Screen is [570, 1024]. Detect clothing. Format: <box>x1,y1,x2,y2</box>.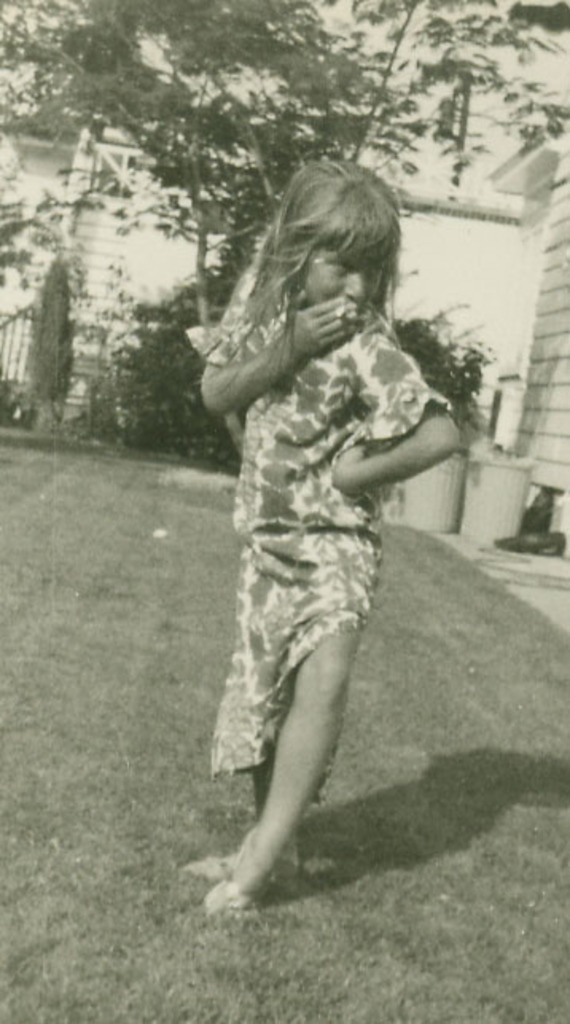
<box>177,312,476,772</box>.
